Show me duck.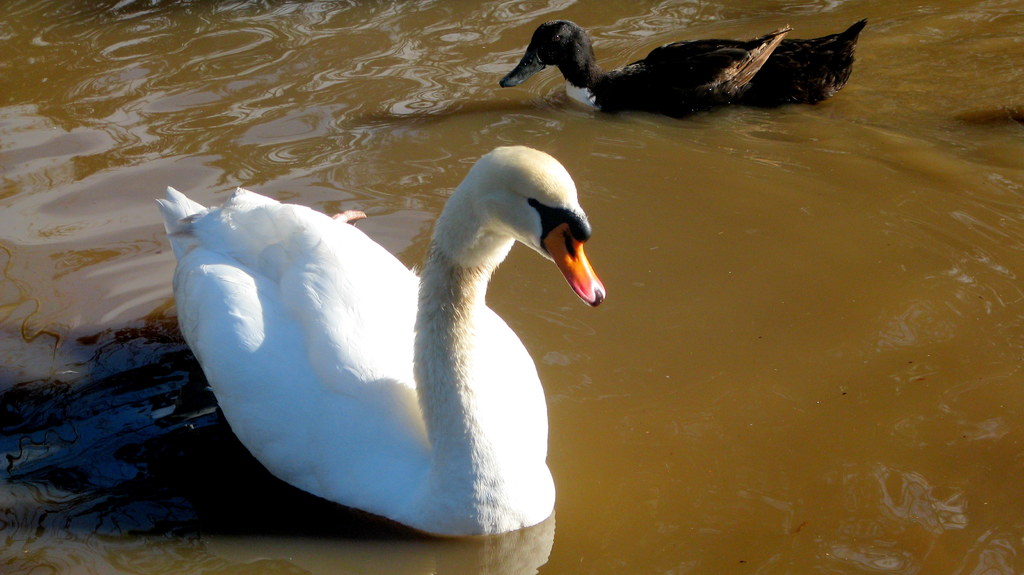
duck is here: <region>500, 15, 870, 111</region>.
